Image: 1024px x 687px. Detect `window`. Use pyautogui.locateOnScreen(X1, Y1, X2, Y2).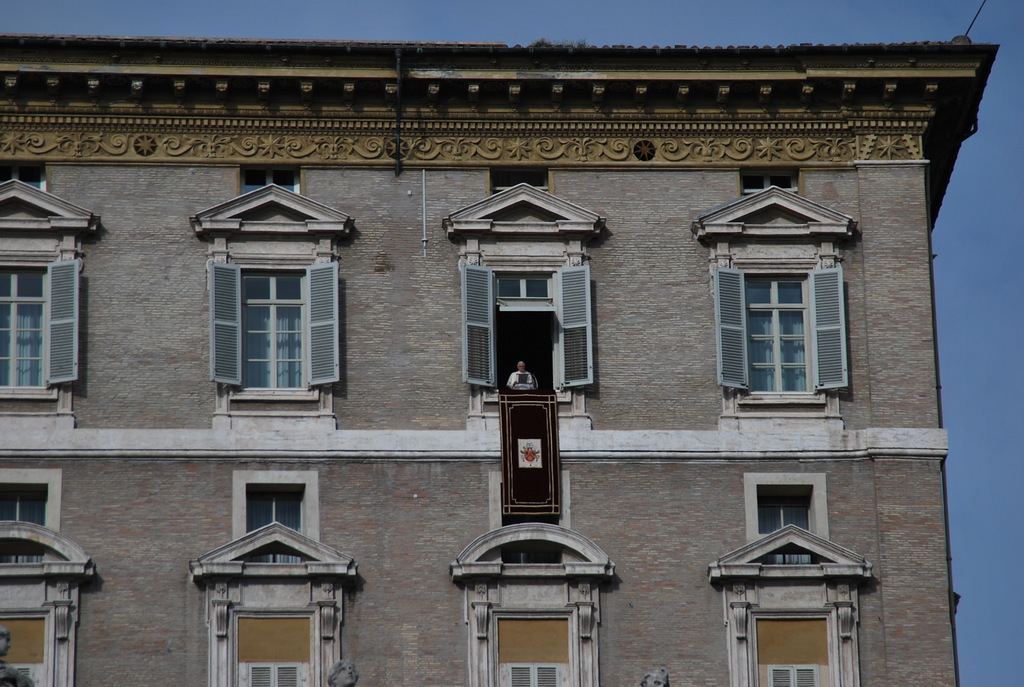
pyautogui.locateOnScreen(675, 184, 853, 442).
